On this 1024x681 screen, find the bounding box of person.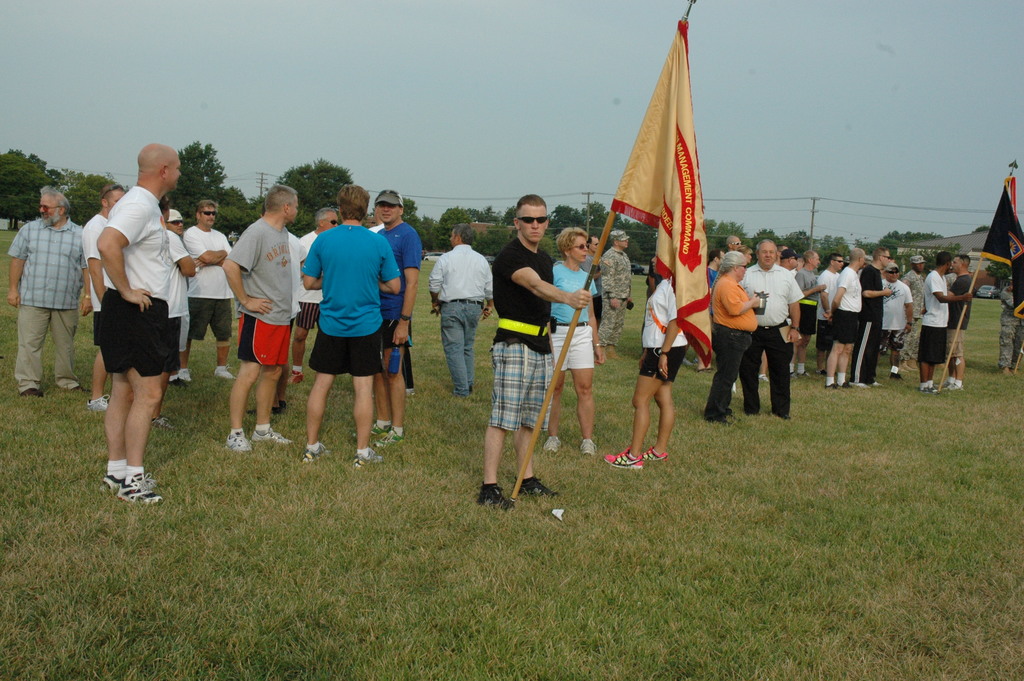
Bounding box: bbox=[166, 209, 179, 385].
